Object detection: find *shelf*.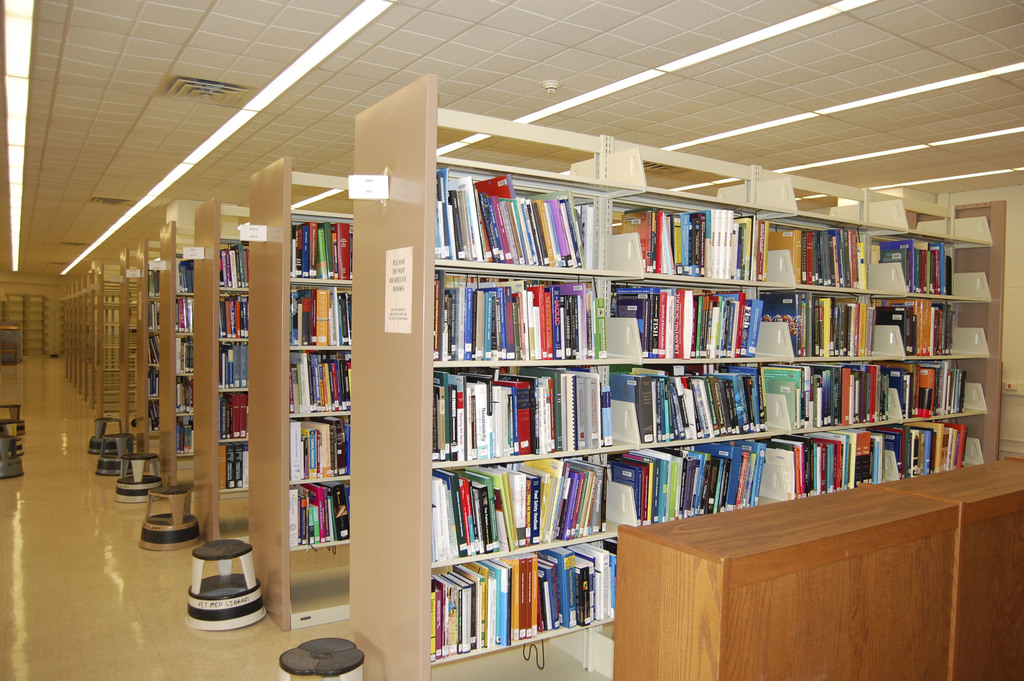
bbox=[740, 354, 870, 435].
